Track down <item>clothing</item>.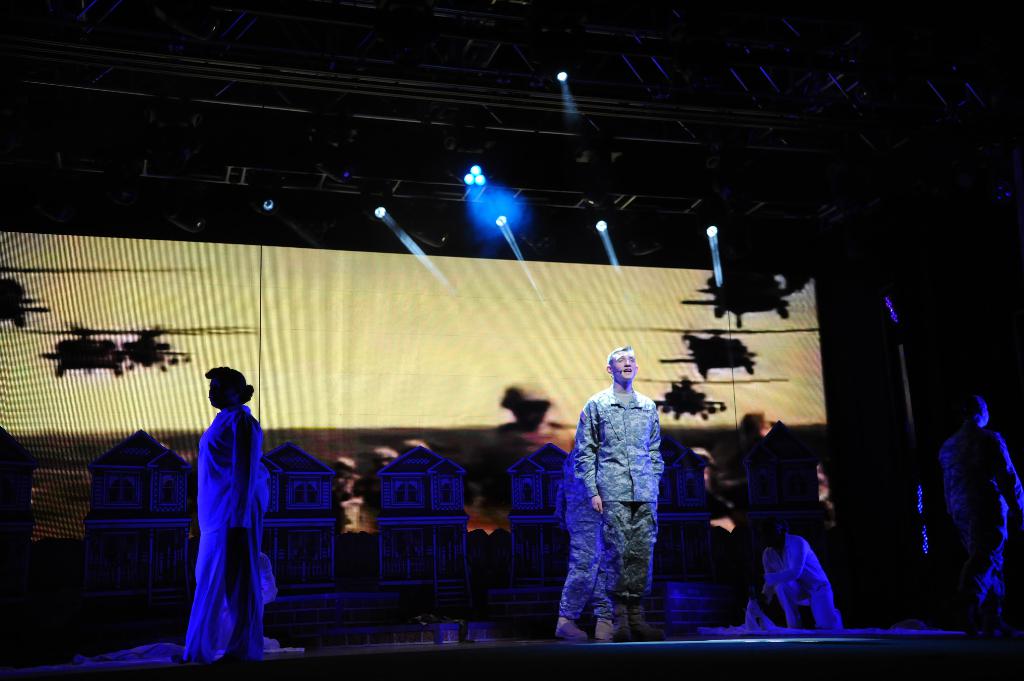
Tracked to <region>763, 534, 841, 636</region>.
